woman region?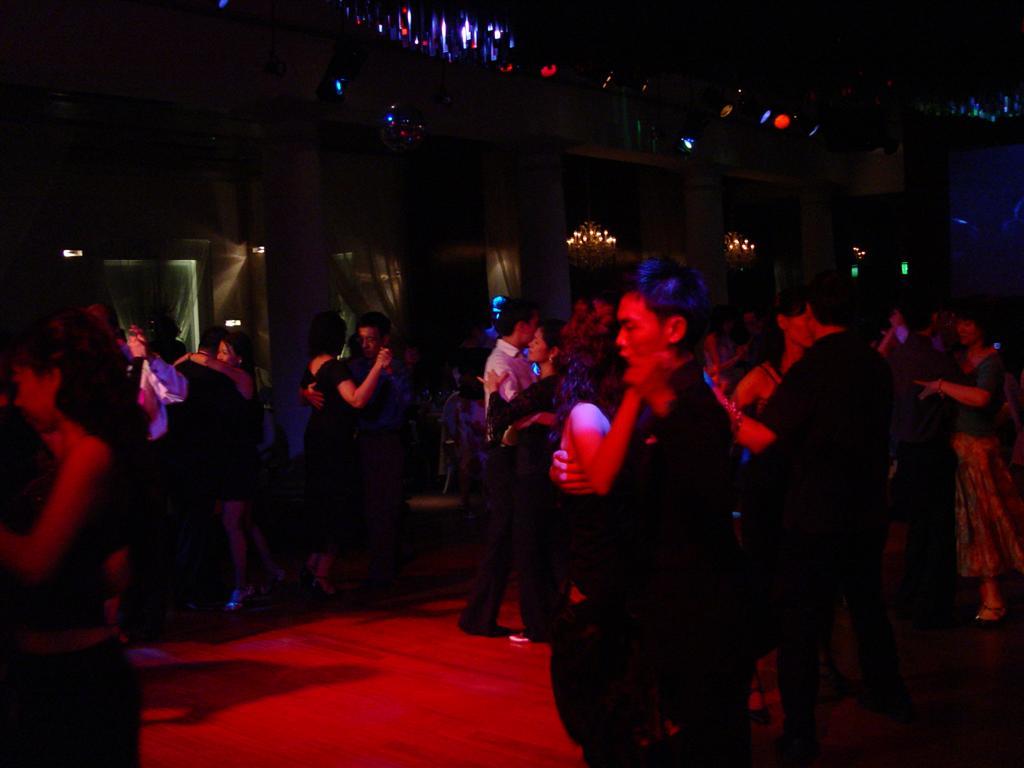
bbox=[0, 303, 149, 765]
